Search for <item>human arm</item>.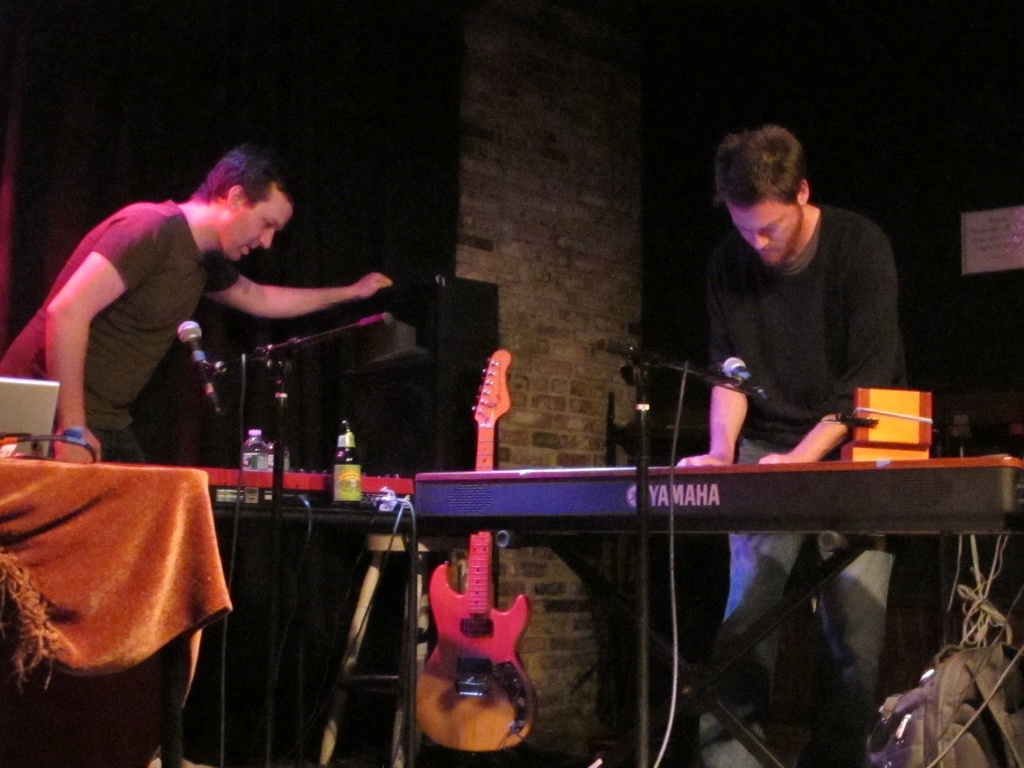
Found at 19:209:134:455.
